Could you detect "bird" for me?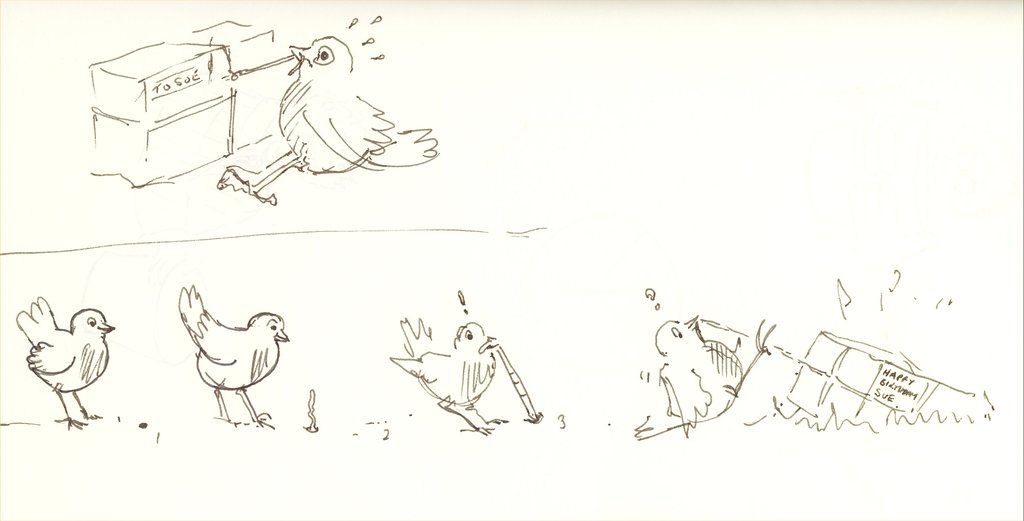
Detection result: bbox=(168, 283, 294, 429).
